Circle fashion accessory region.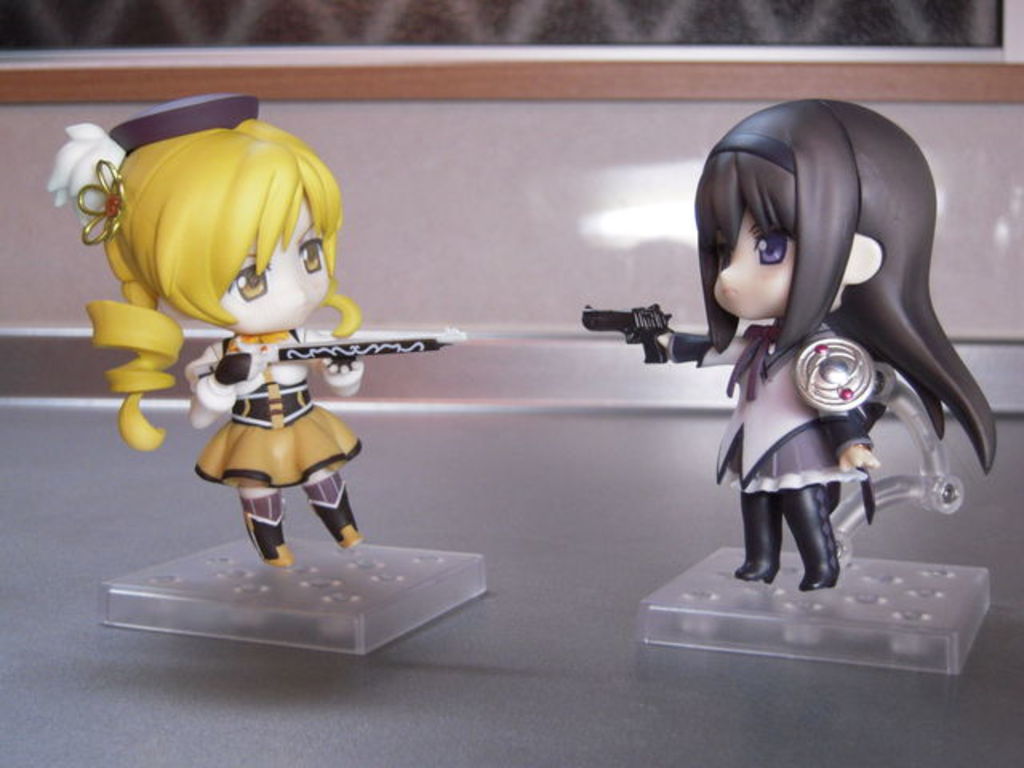
Region: 42 93 262 262.
